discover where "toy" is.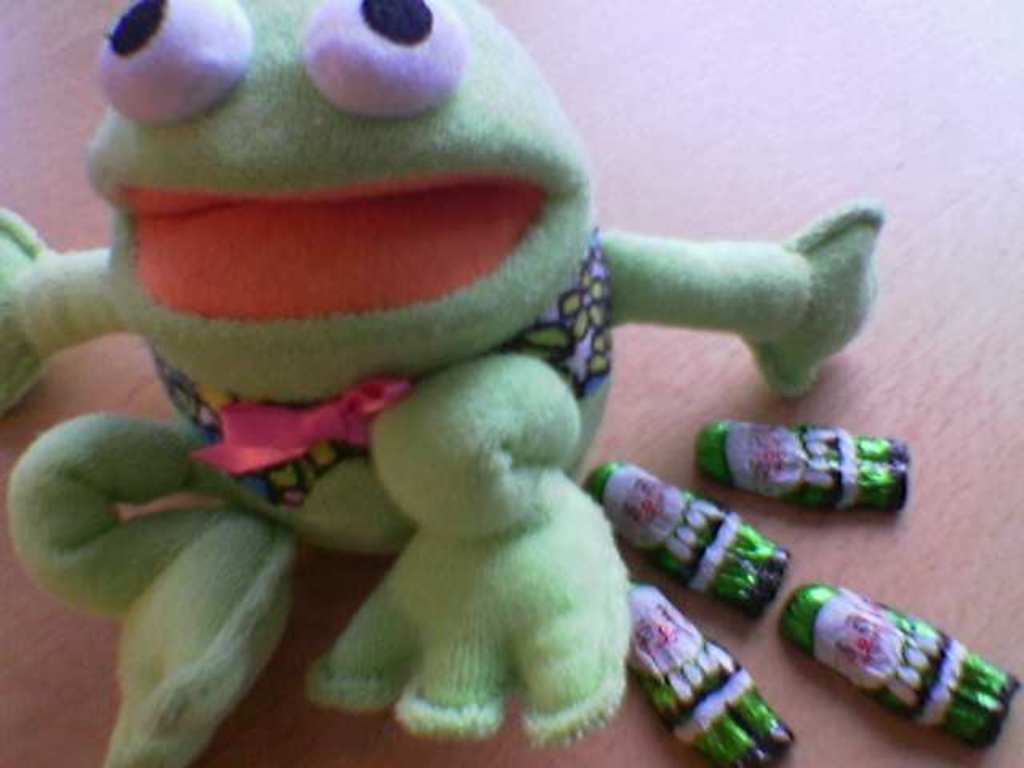
Discovered at locate(782, 579, 1014, 760).
